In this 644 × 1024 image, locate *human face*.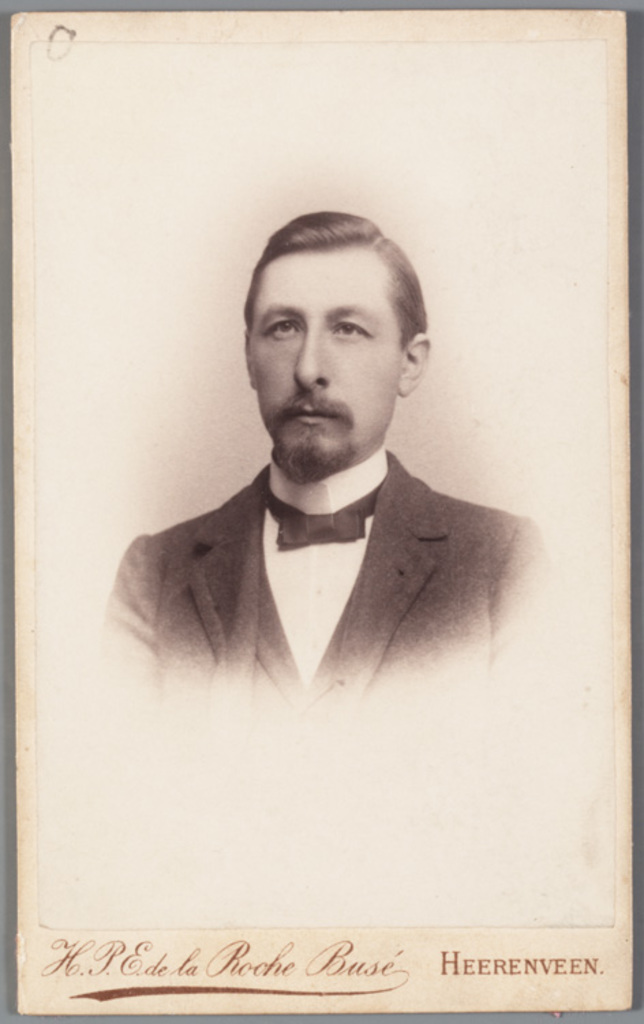
Bounding box: 254:250:389:477.
